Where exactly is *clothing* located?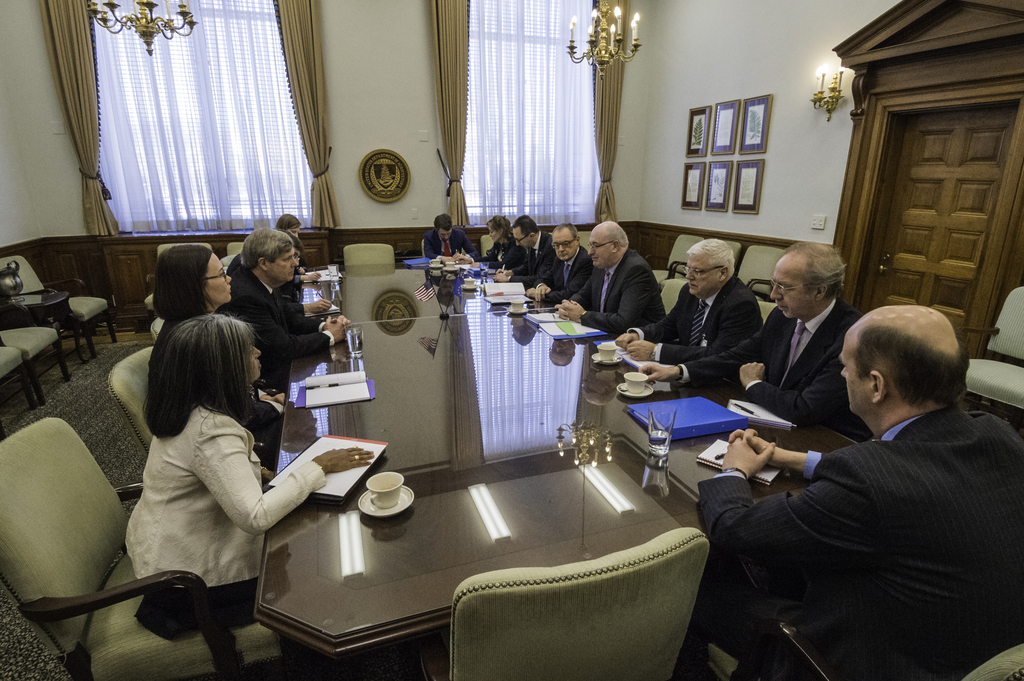
Its bounding box is select_region(534, 241, 586, 303).
